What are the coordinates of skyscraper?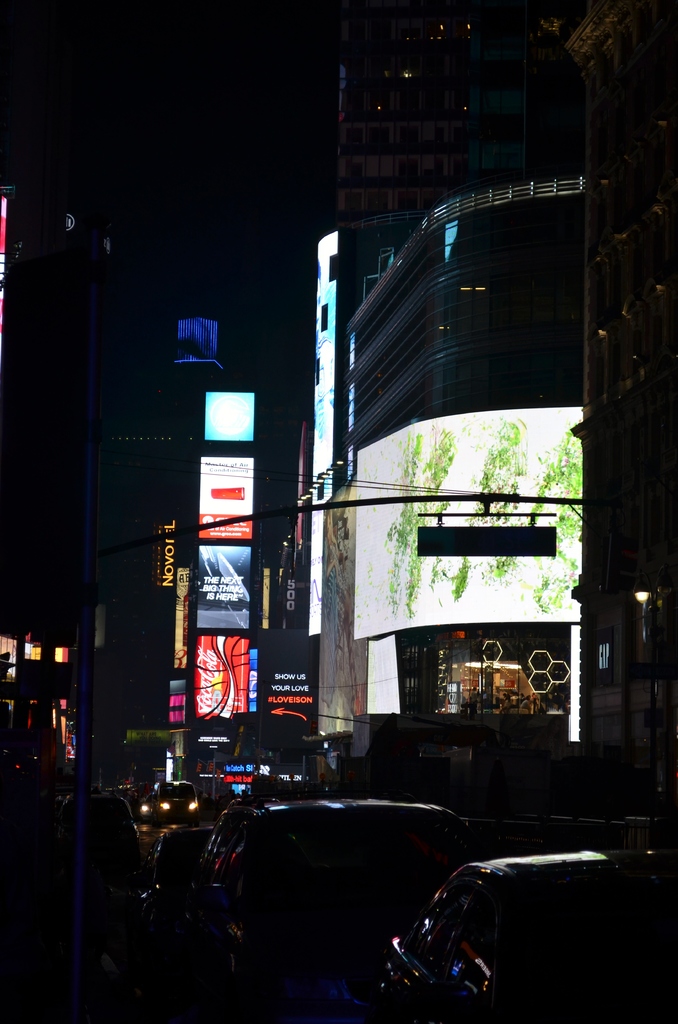
box(0, 84, 222, 824).
